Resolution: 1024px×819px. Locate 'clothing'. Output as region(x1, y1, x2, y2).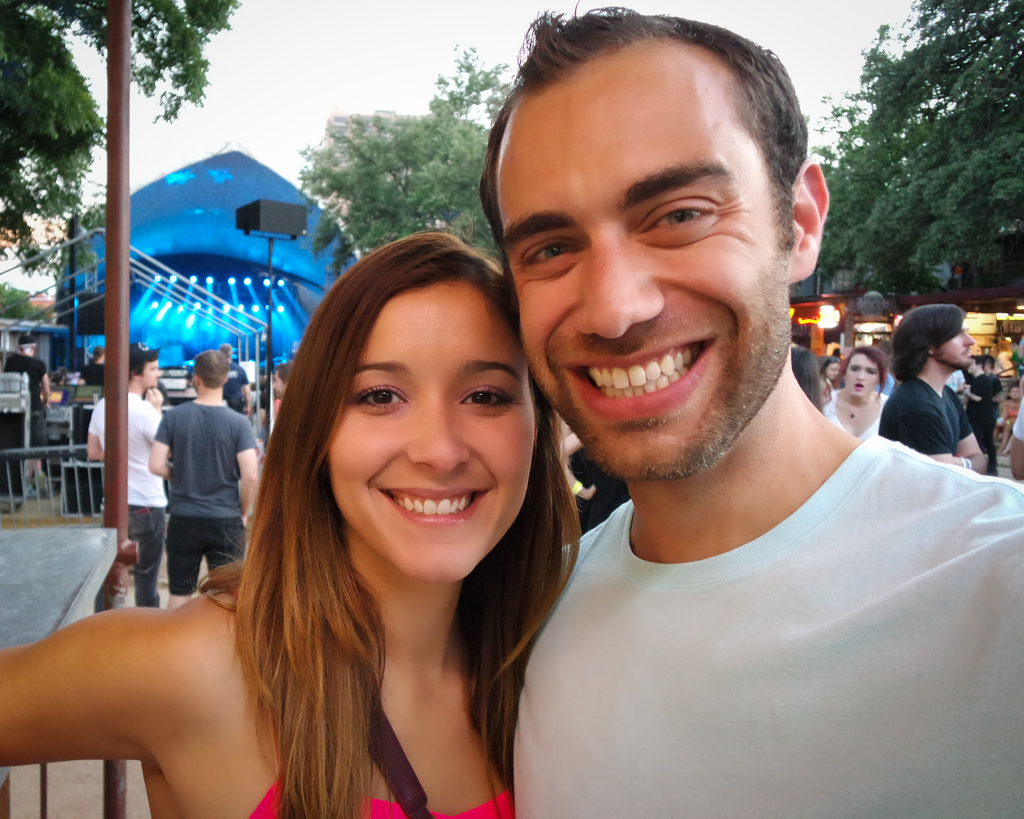
region(820, 380, 852, 412).
